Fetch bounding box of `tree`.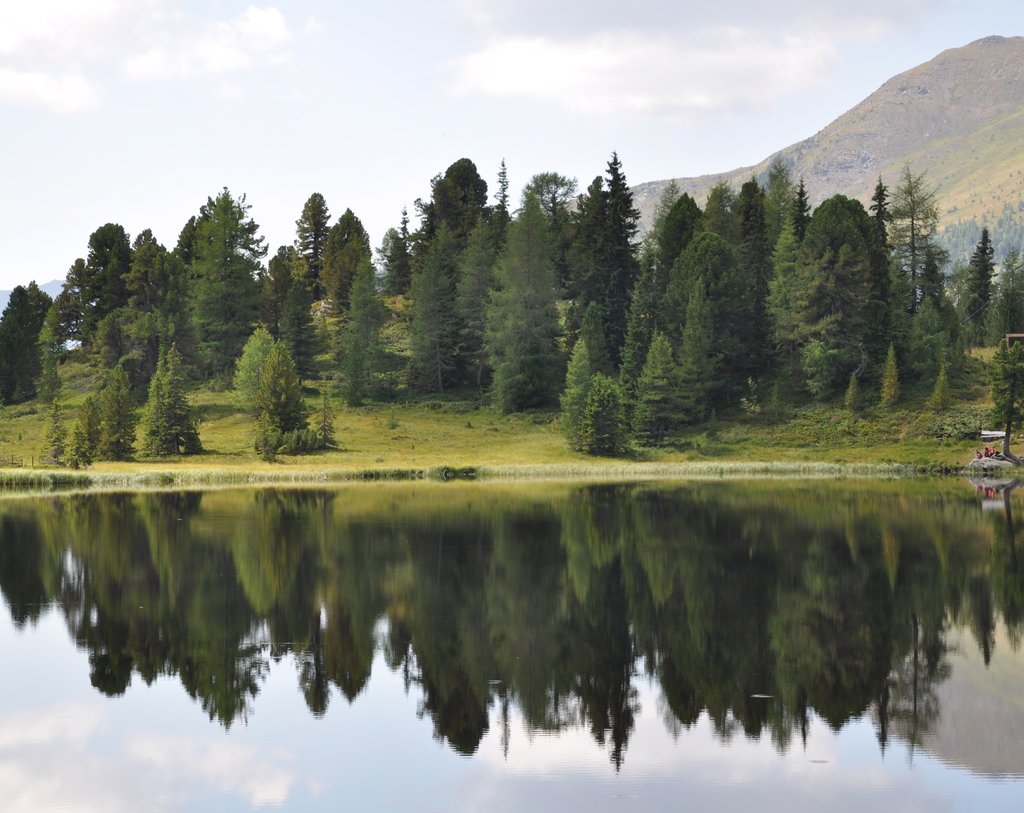
Bbox: Rect(339, 257, 388, 409).
